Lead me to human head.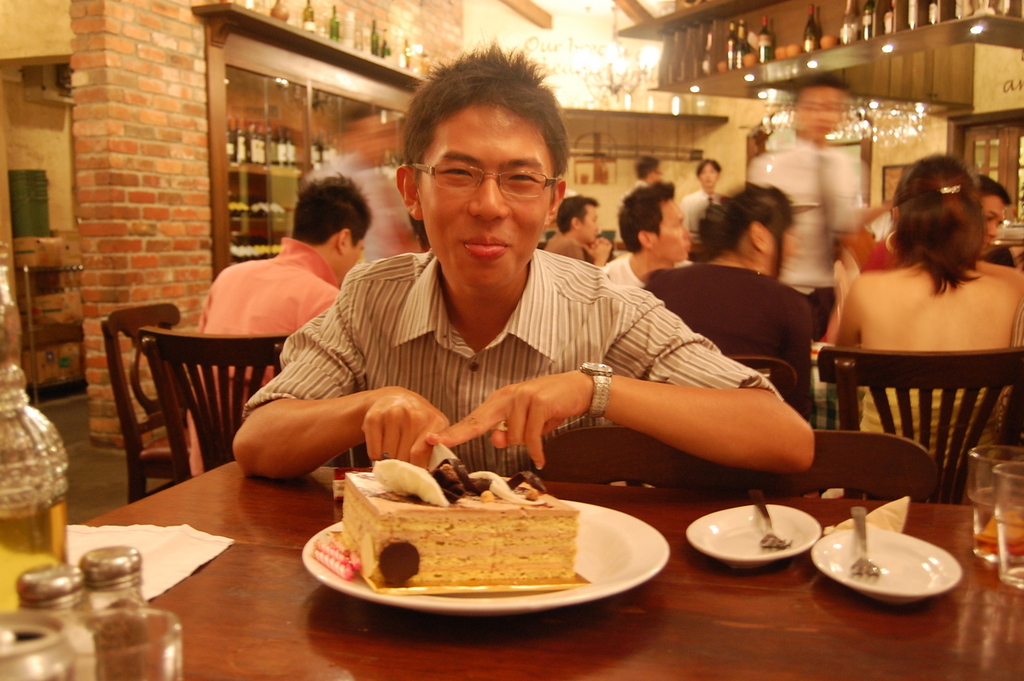
Lead to {"x1": 789, "y1": 69, "x2": 850, "y2": 144}.
